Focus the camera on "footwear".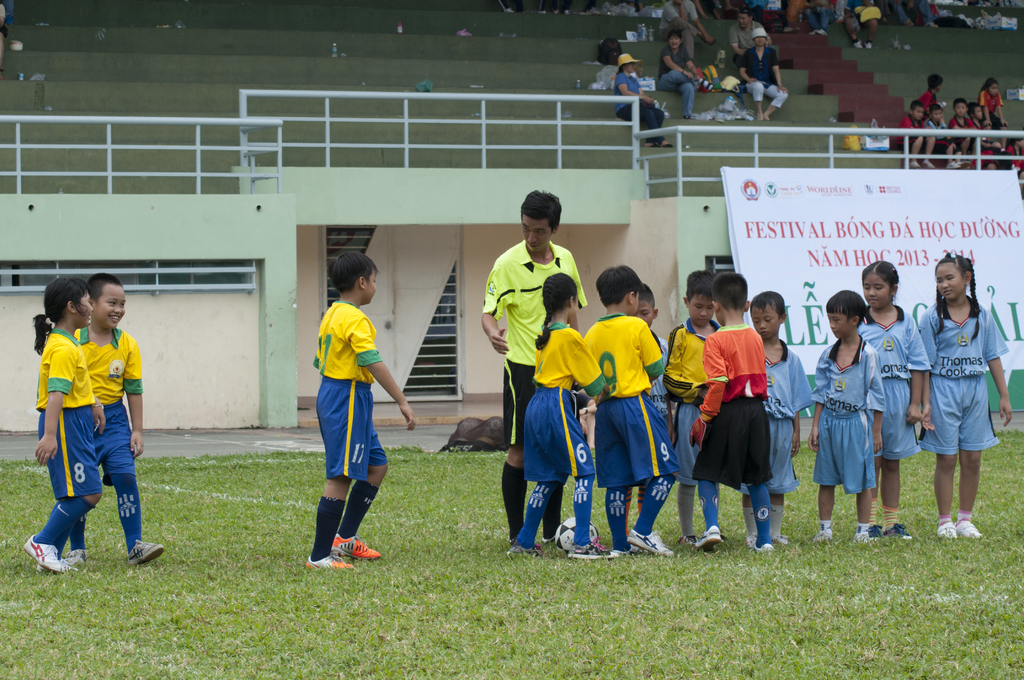
Focus region: bbox(125, 533, 168, 567).
